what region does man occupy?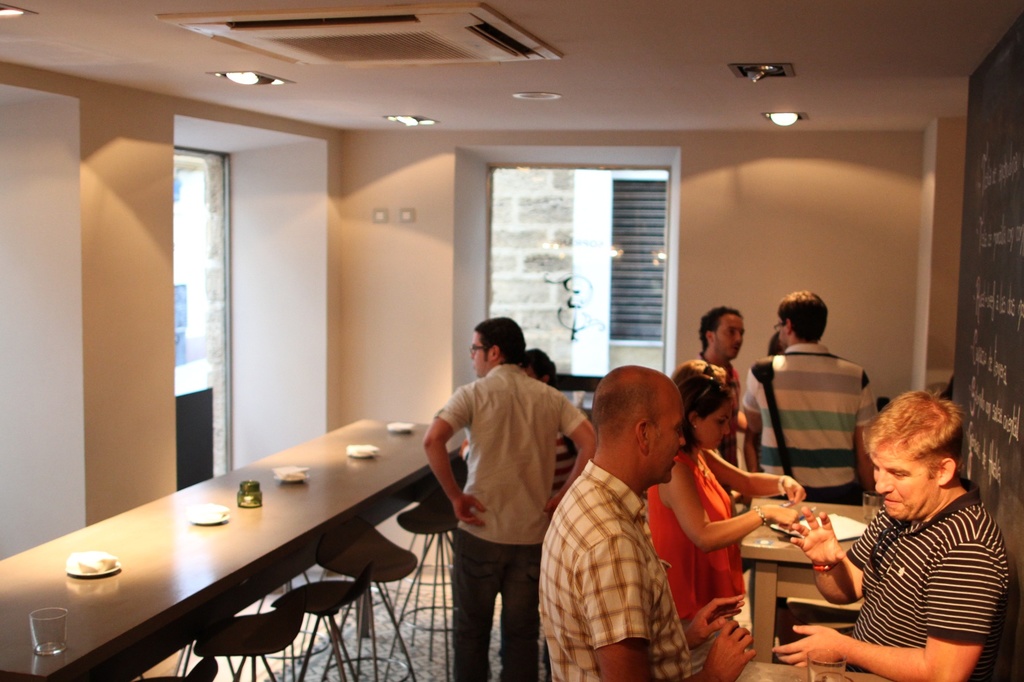
crop(770, 392, 1010, 681).
